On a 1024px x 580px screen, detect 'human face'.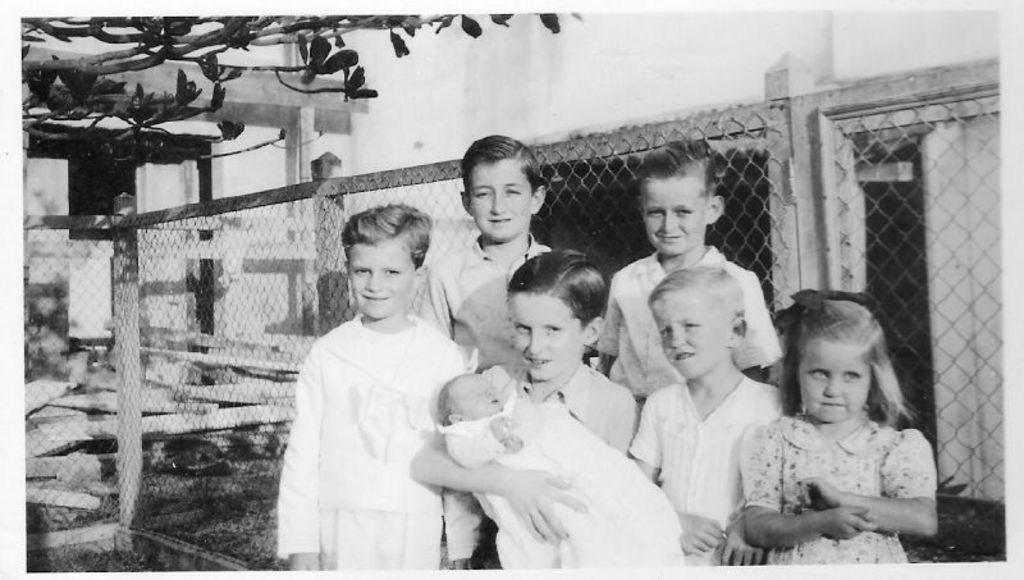
{"left": 471, "top": 156, "right": 529, "bottom": 243}.
